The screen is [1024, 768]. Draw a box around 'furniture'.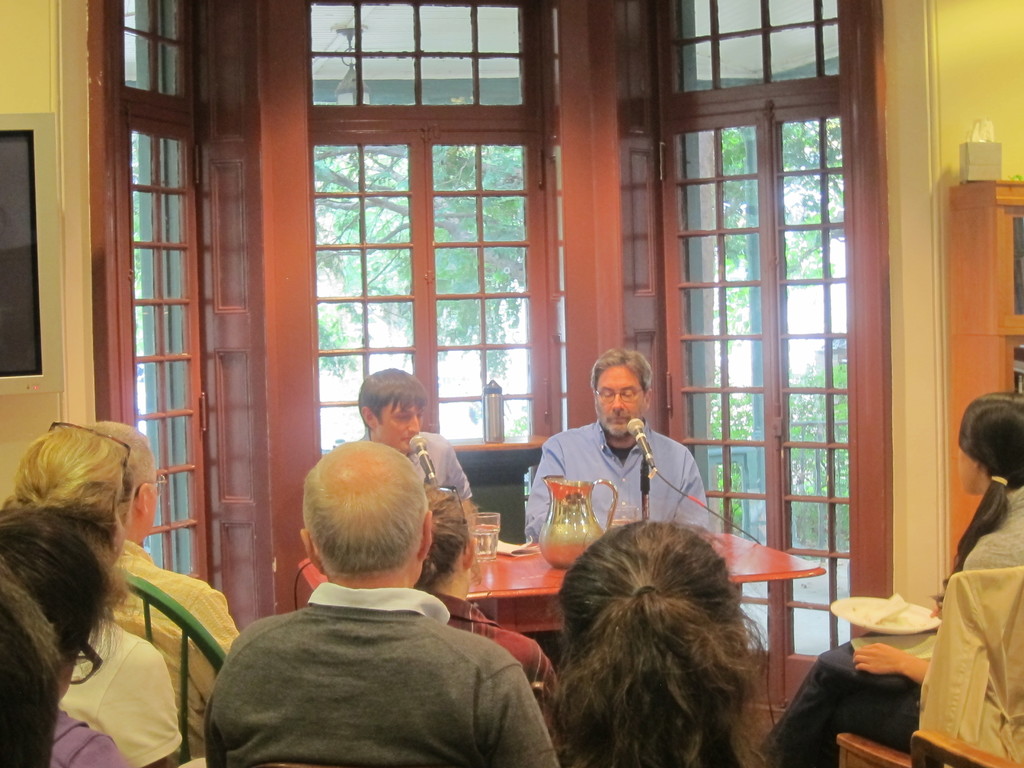
box=[834, 730, 1023, 767].
